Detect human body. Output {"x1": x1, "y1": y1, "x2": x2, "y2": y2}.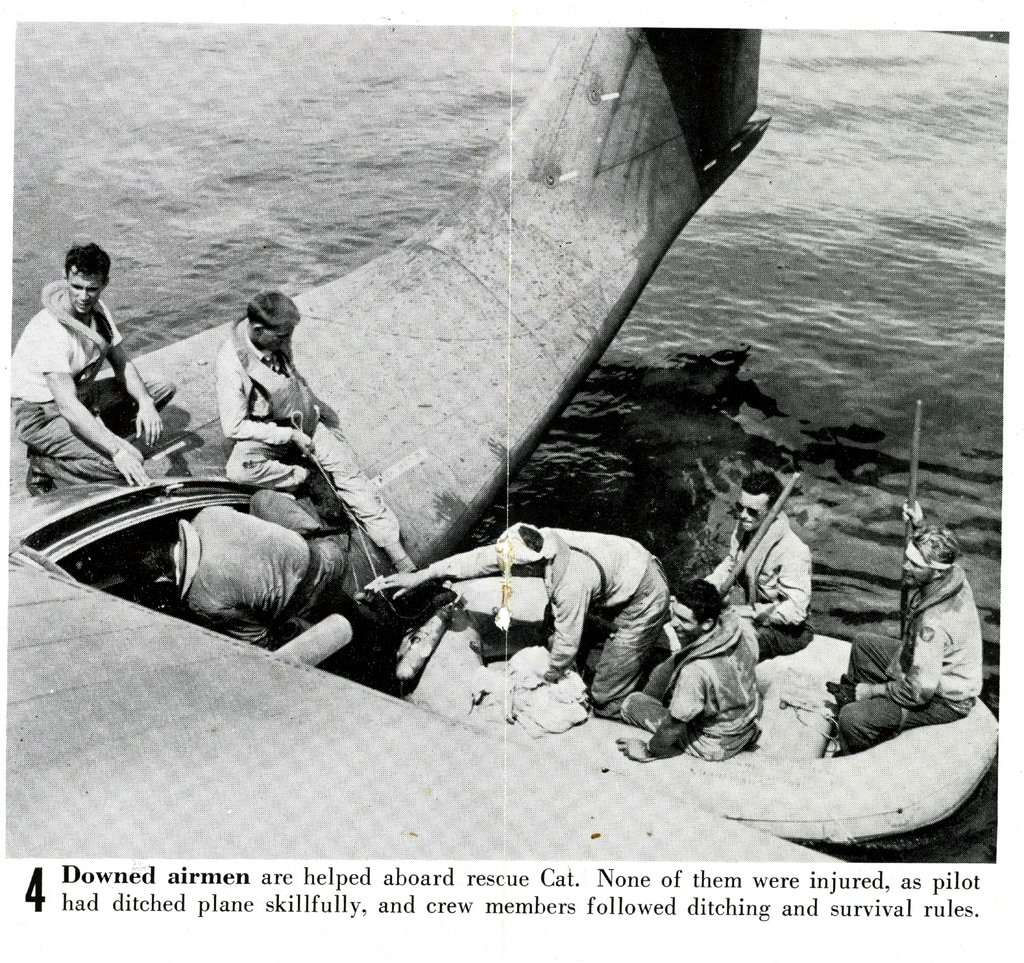
{"x1": 614, "y1": 587, "x2": 762, "y2": 765}.
